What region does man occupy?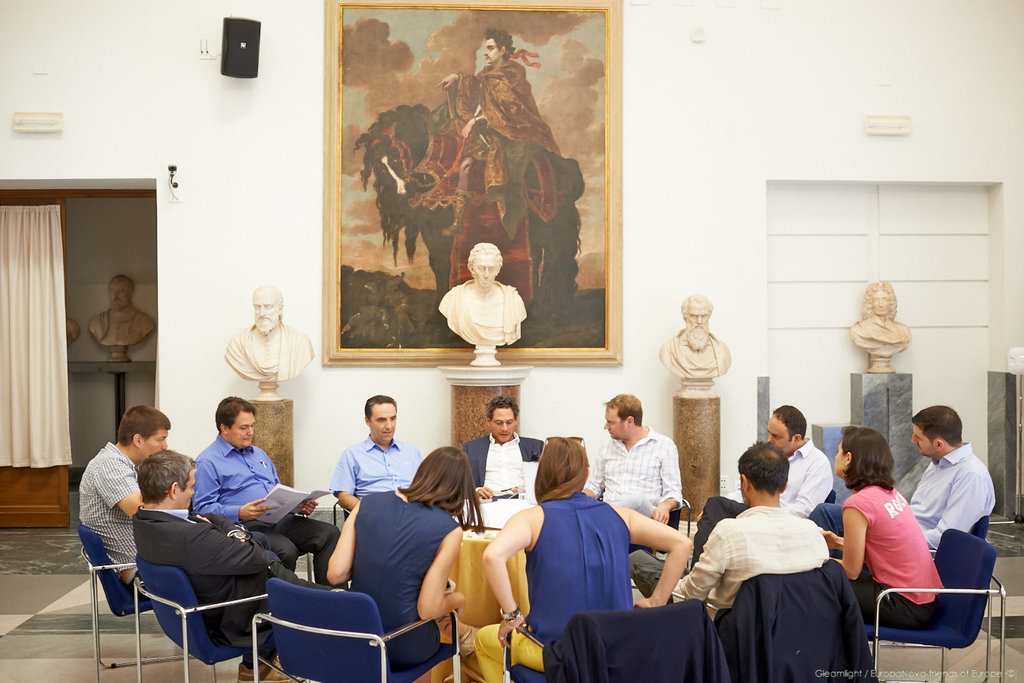
x1=185, y1=397, x2=345, y2=585.
